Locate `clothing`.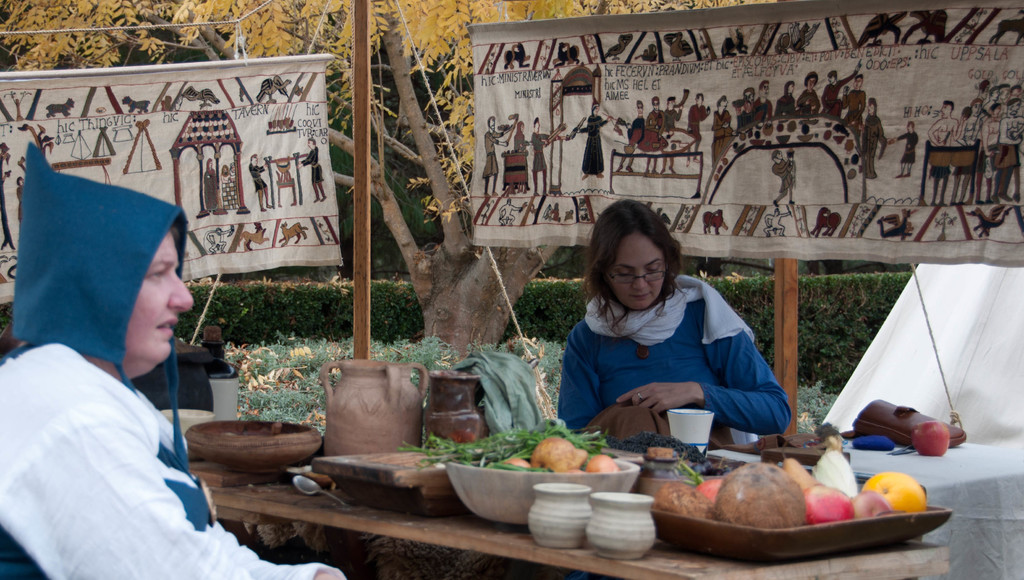
Bounding box: [x1=544, y1=255, x2=797, y2=449].
